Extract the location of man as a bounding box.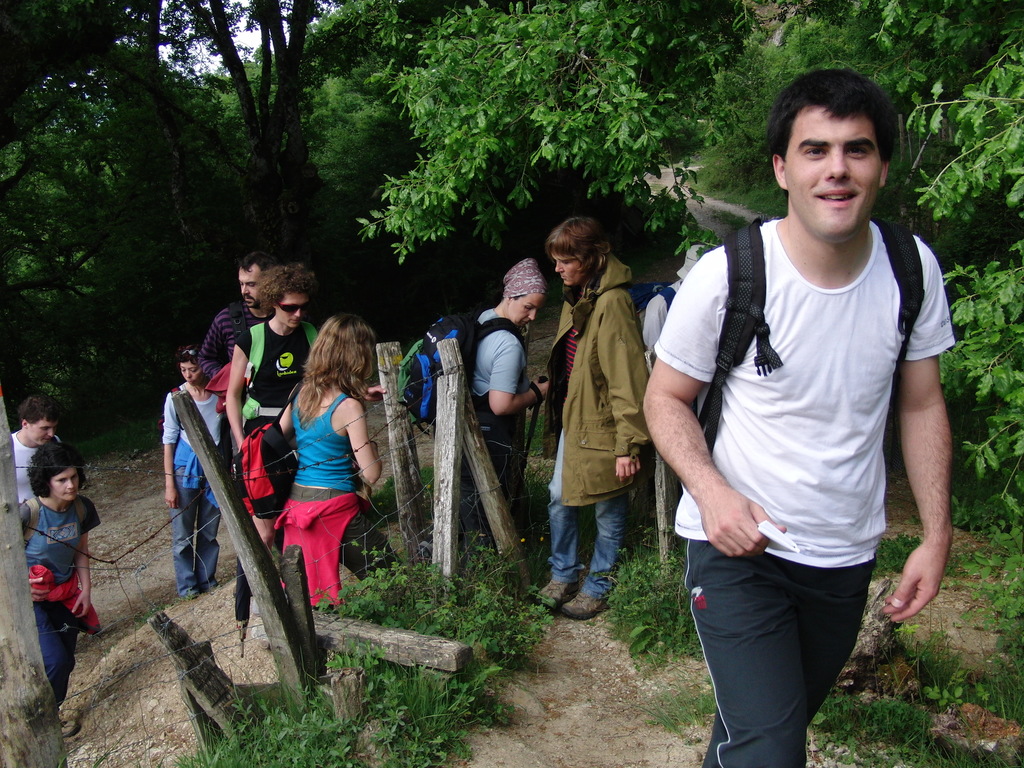
locate(642, 61, 954, 767).
